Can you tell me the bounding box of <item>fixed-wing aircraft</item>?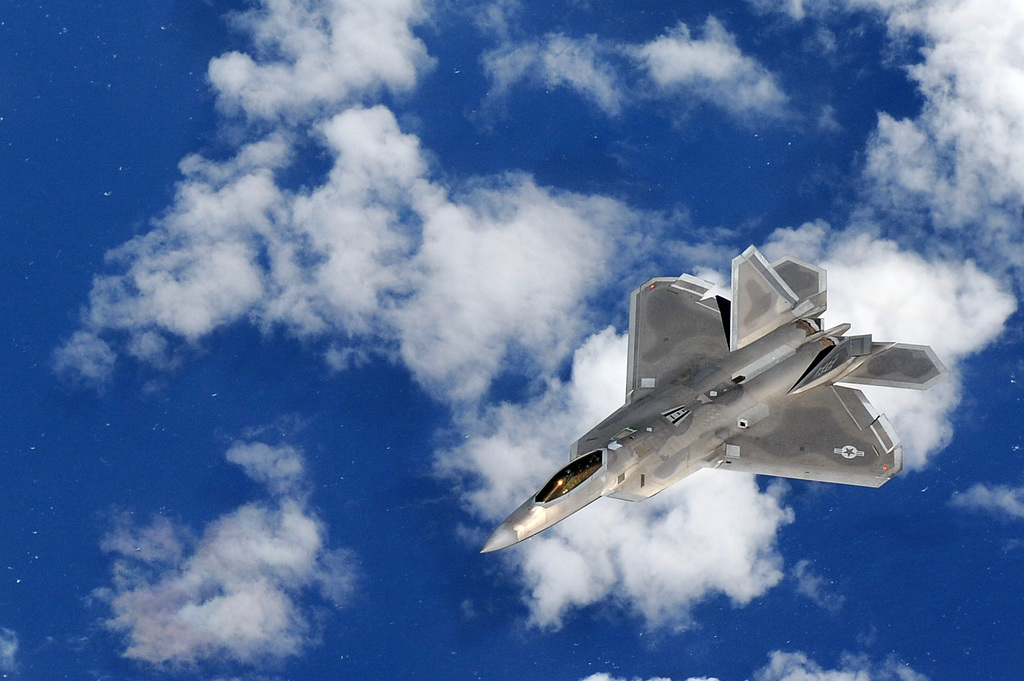
bbox=[483, 242, 948, 553].
